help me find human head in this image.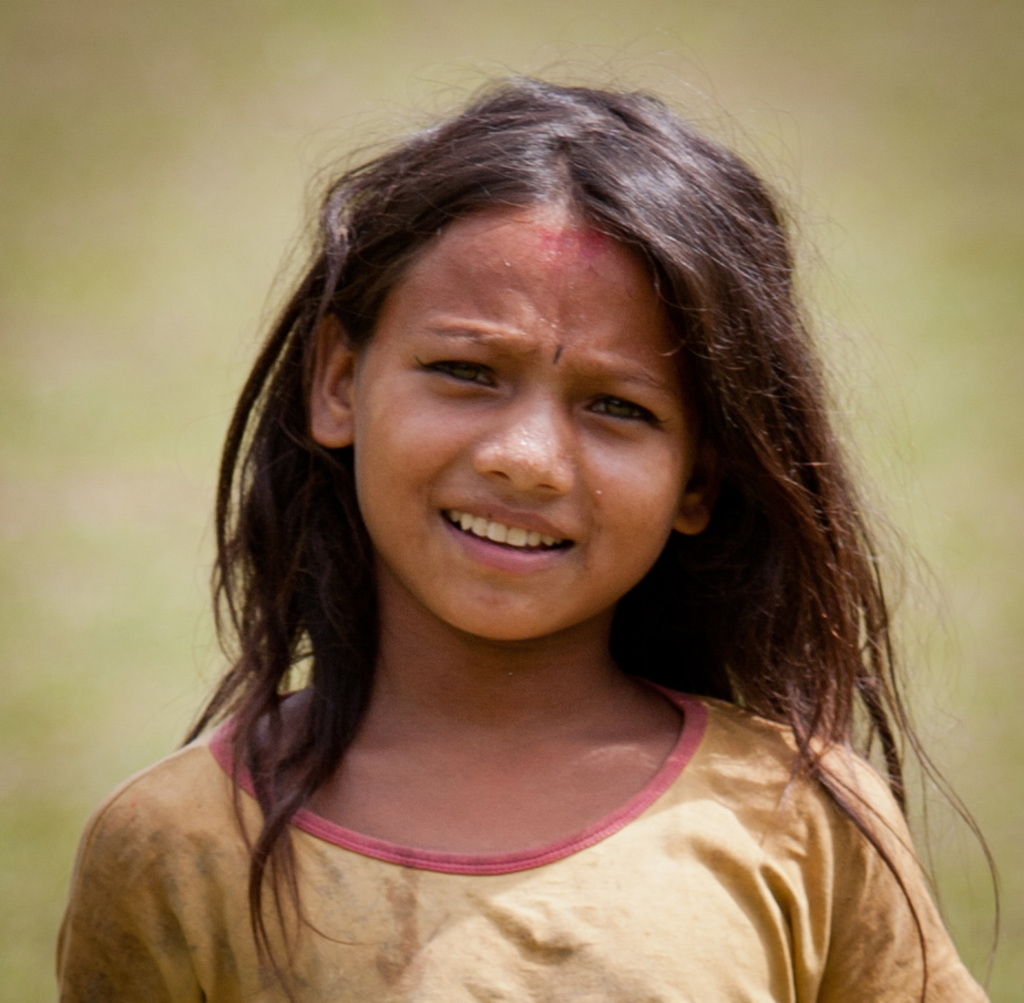
Found it: l=290, t=146, r=727, b=592.
